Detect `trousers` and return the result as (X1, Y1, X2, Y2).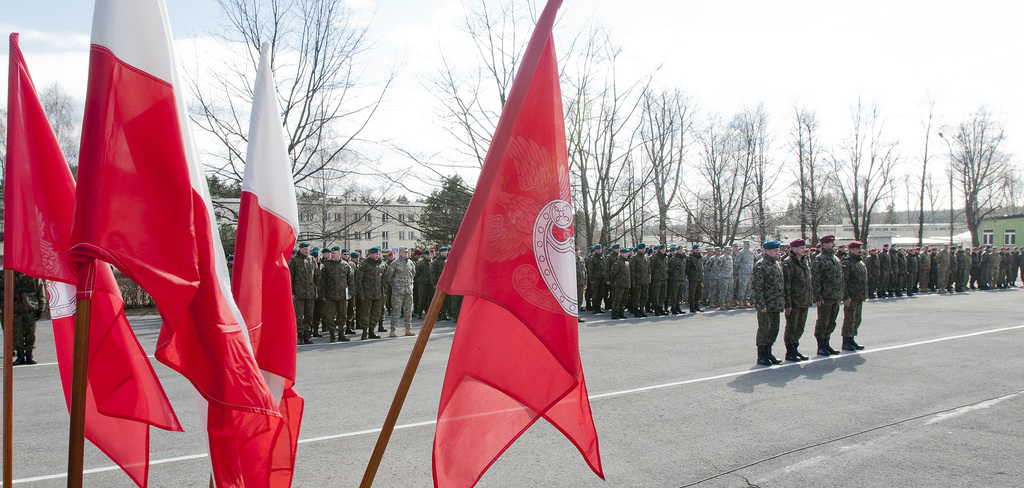
(882, 273, 890, 290).
